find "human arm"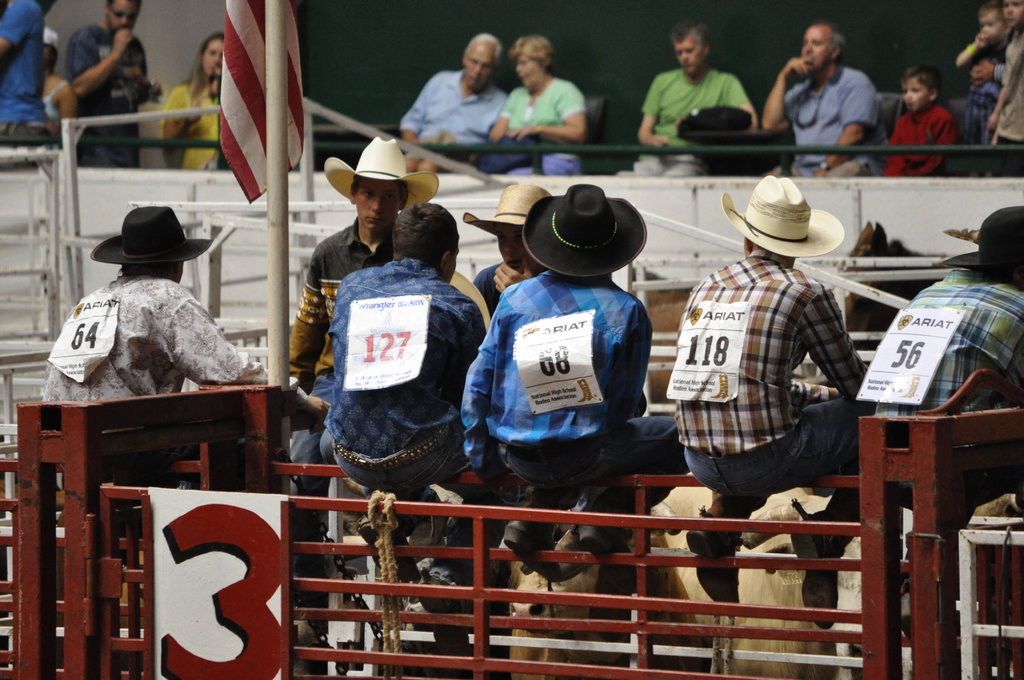
box=[486, 86, 510, 140]
